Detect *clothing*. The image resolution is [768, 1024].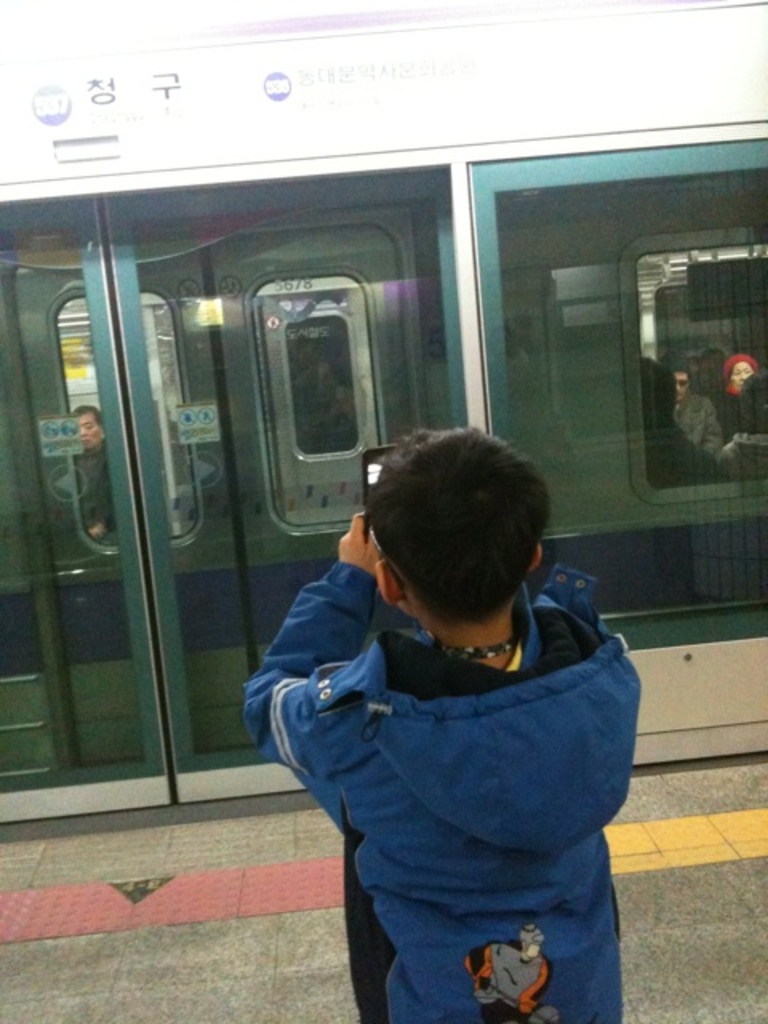
bbox=(234, 554, 640, 1022).
